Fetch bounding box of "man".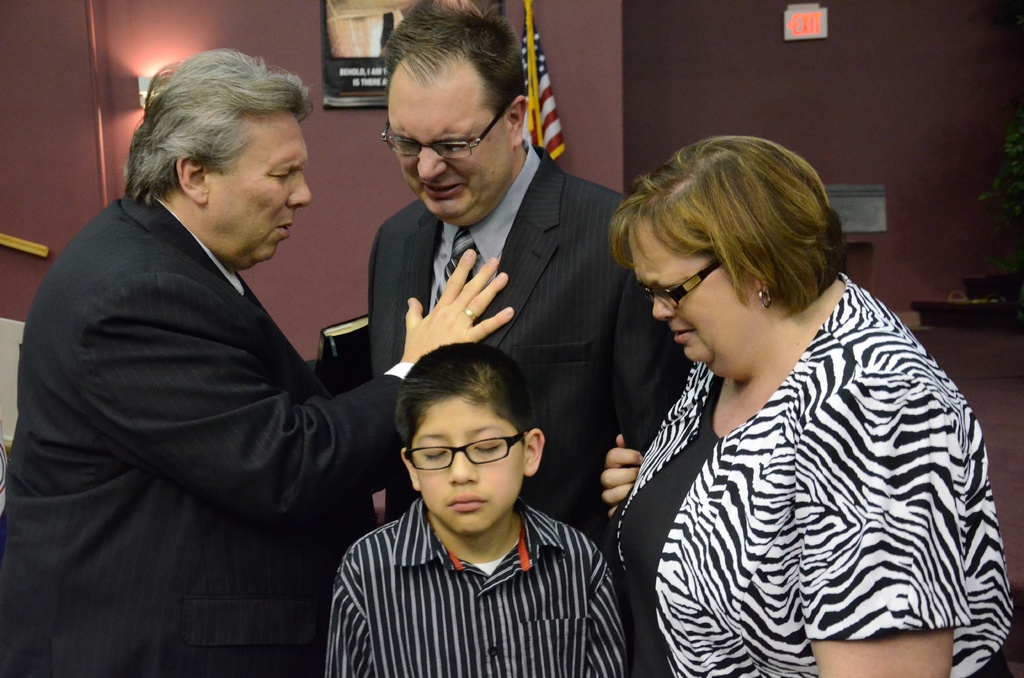
Bbox: [left=324, top=341, right=632, bottom=677].
